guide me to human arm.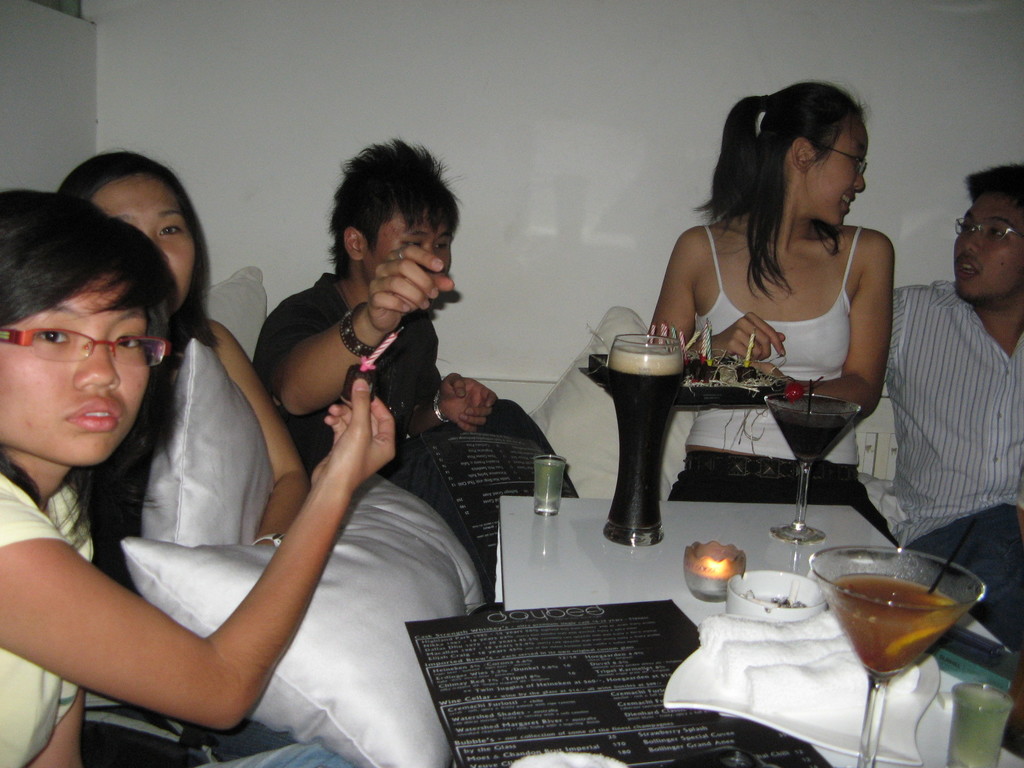
Guidance: <bbox>771, 228, 898, 420</bbox>.
